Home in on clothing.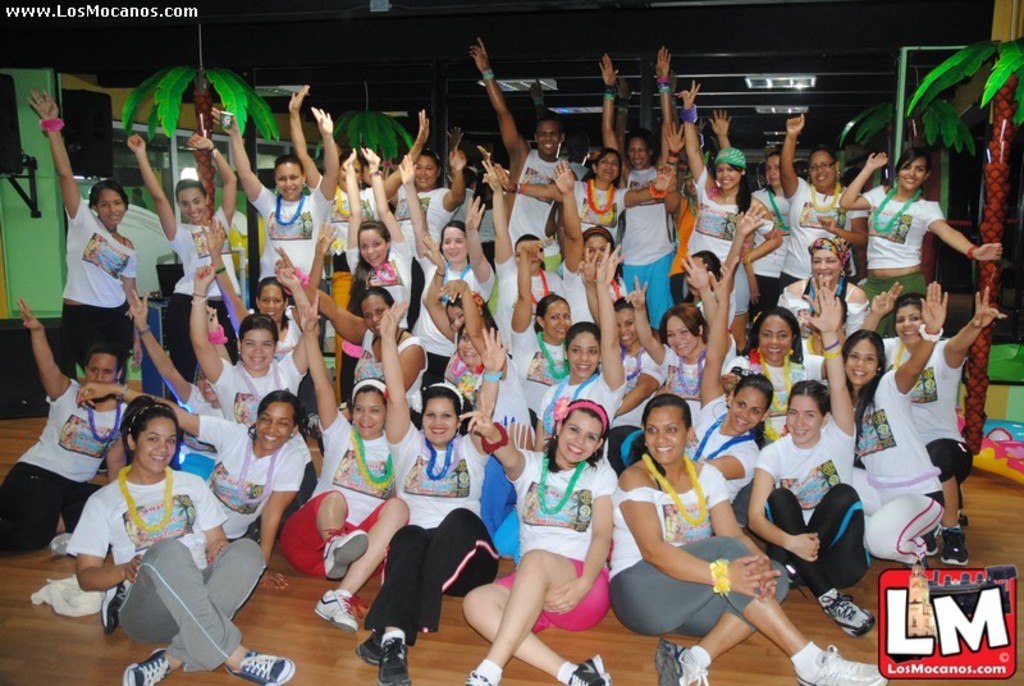
Homed in at bbox=[3, 367, 159, 486].
